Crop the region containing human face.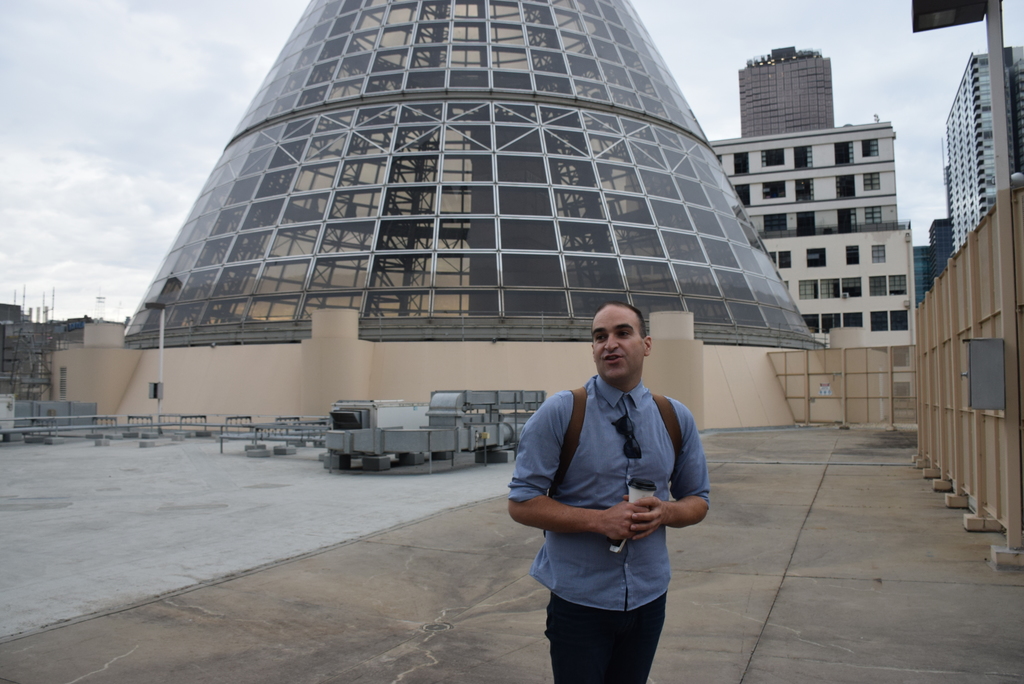
Crop region: [591,305,645,381].
